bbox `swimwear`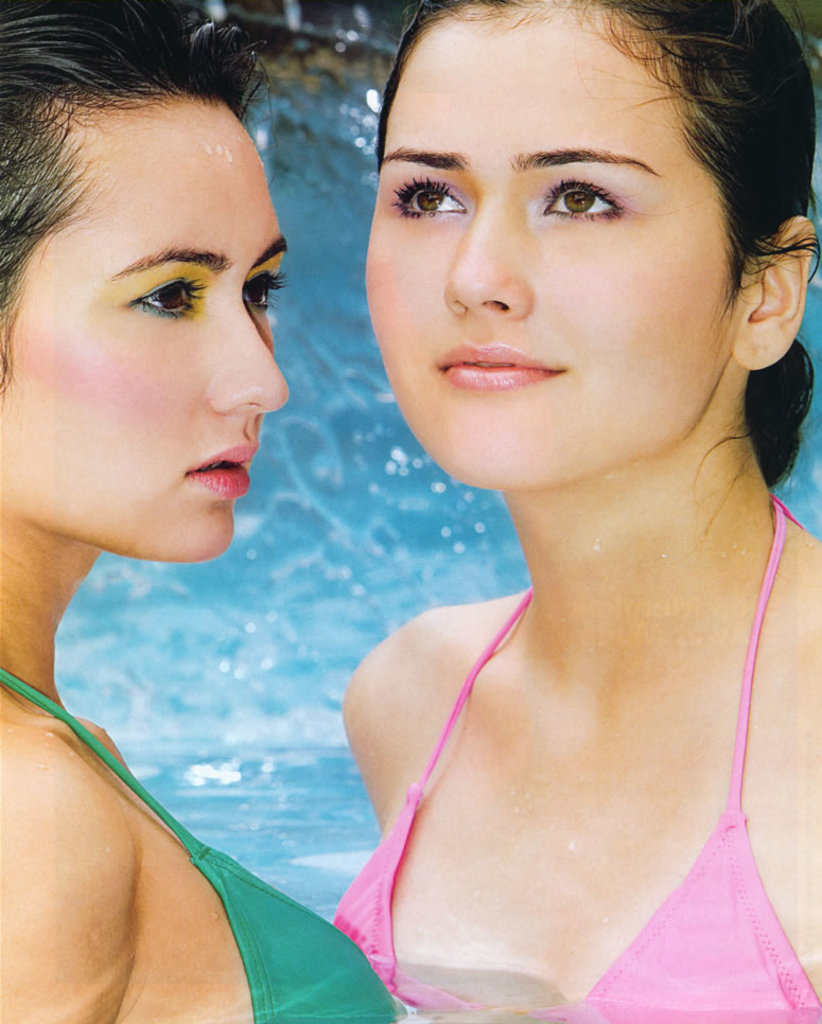
bbox=(0, 663, 400, 1023)
